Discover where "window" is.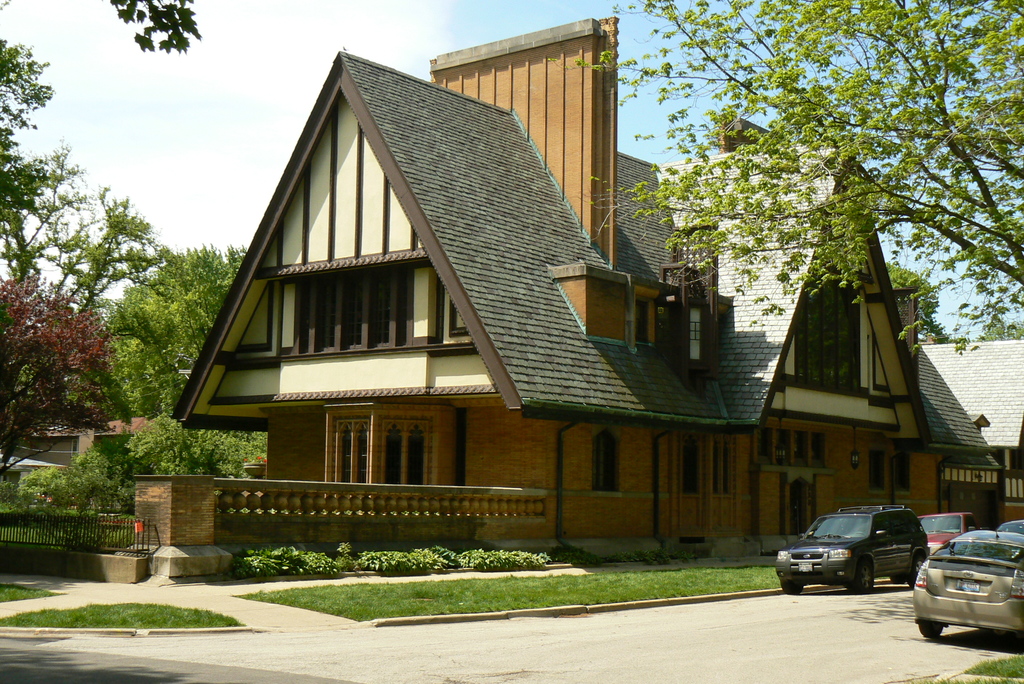
Discovered at 596/428/615/491.
